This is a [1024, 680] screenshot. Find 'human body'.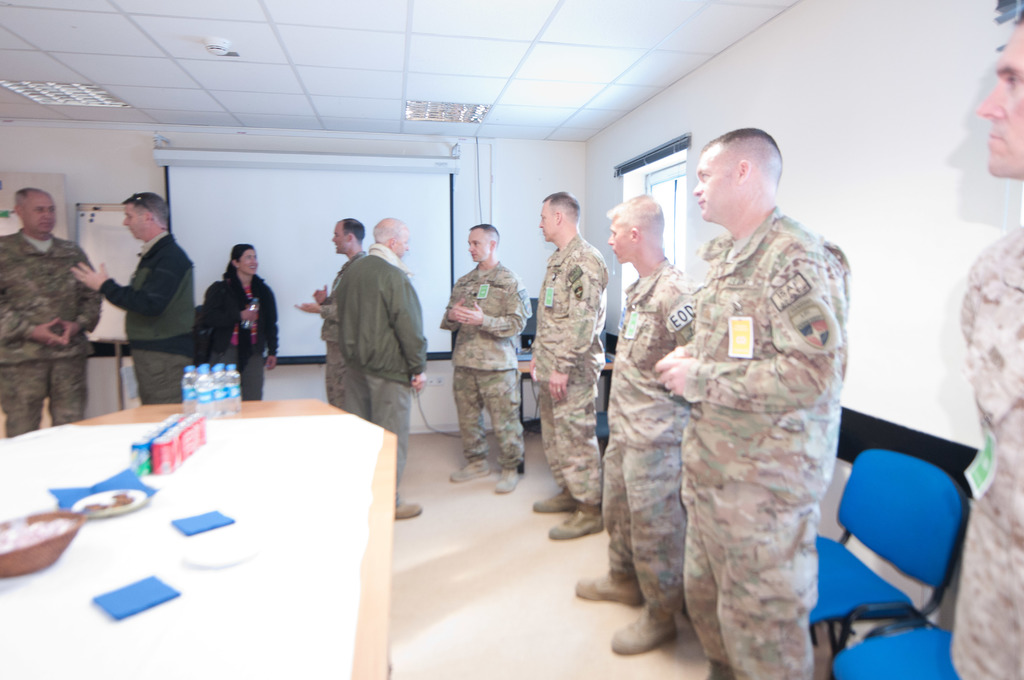
Bounding box: 444 264 528 495.
